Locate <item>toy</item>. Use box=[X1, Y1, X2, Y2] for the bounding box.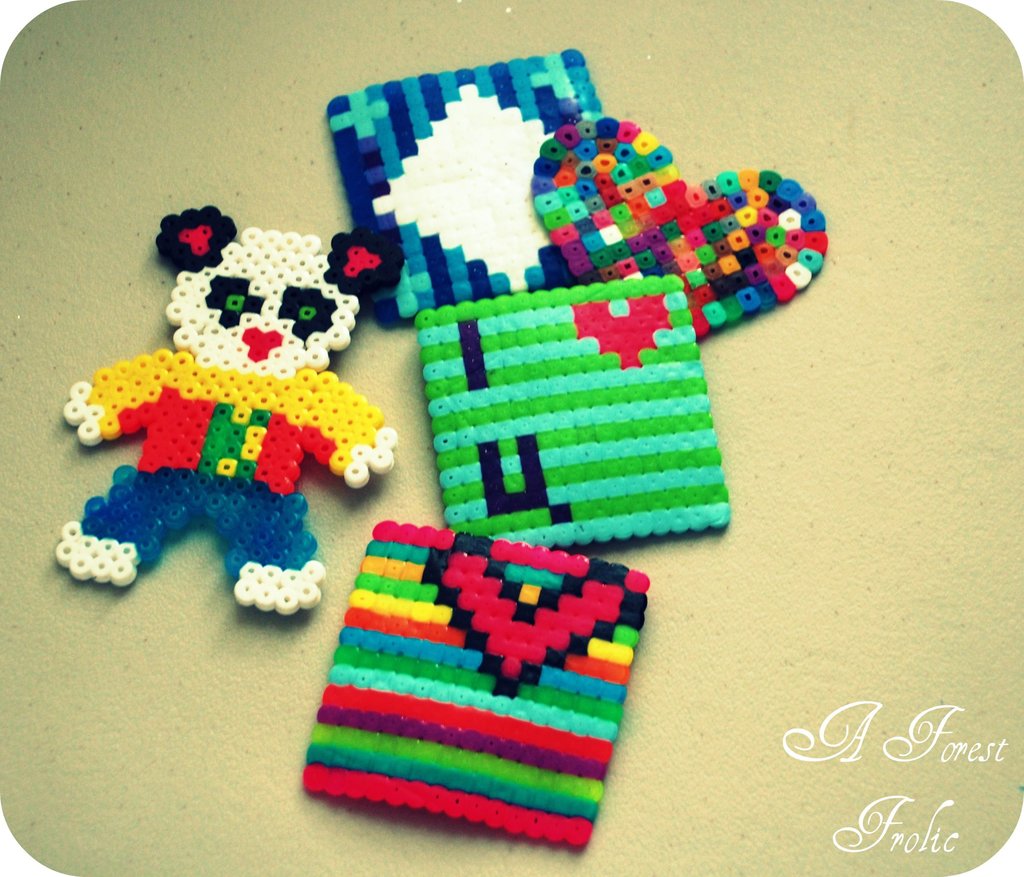
box=[326, 46, 616, 330].
